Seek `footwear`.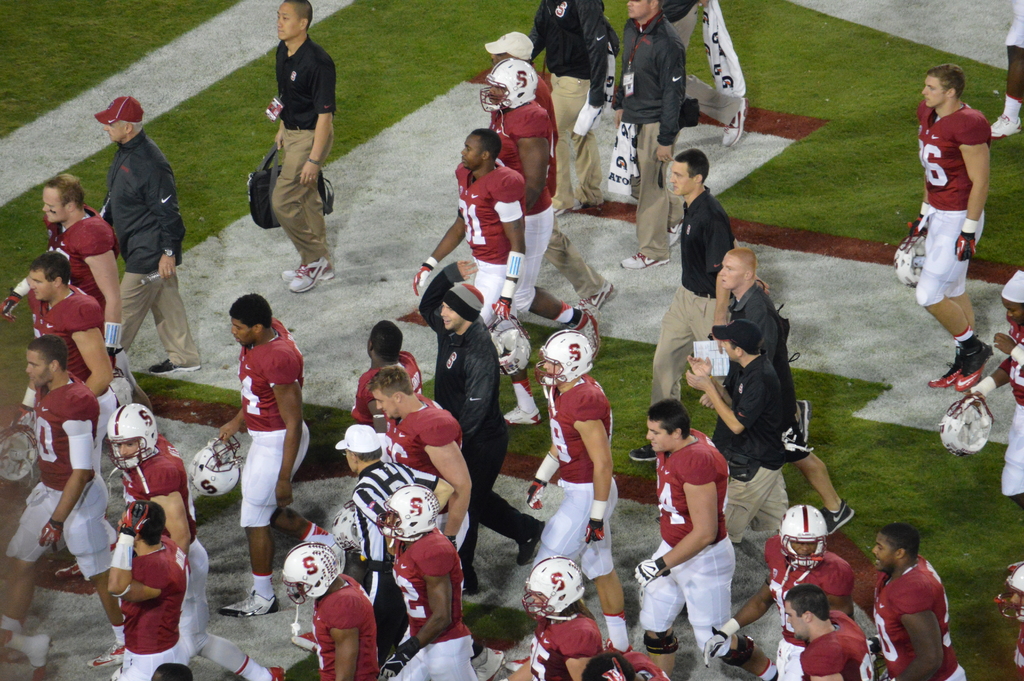
[555,206,586,218].
